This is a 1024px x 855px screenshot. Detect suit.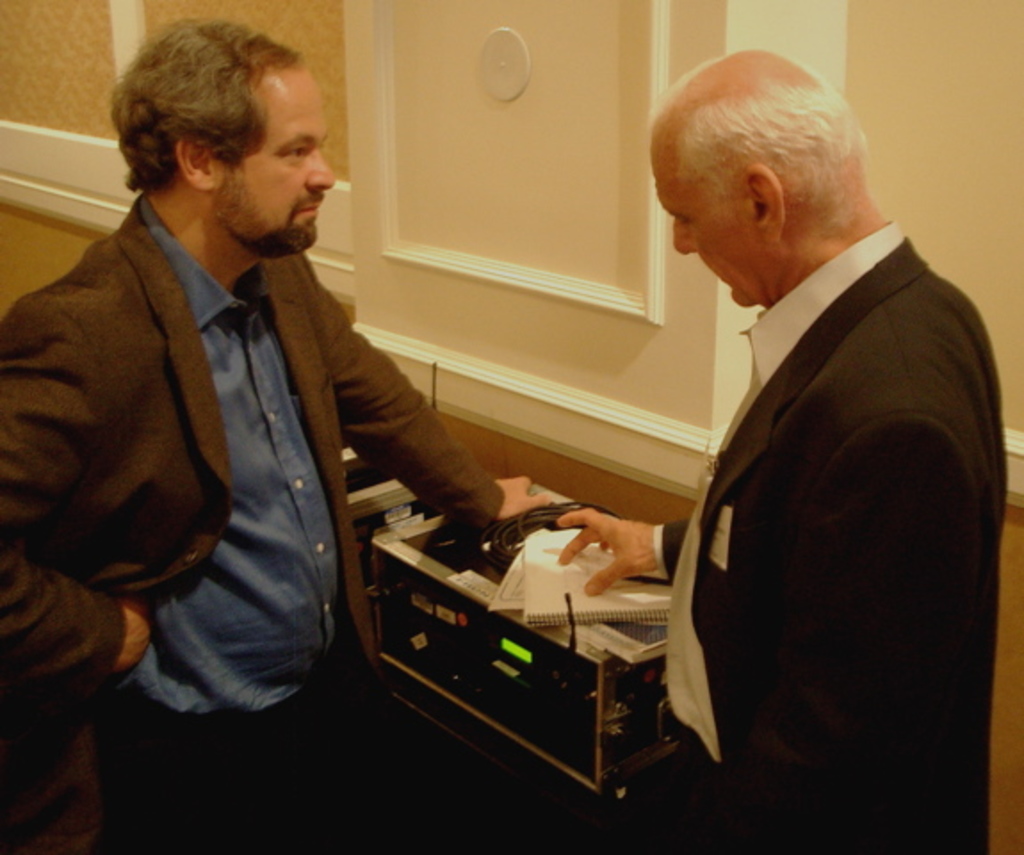
x1=0, y1=189, x2=504, y2=853.
